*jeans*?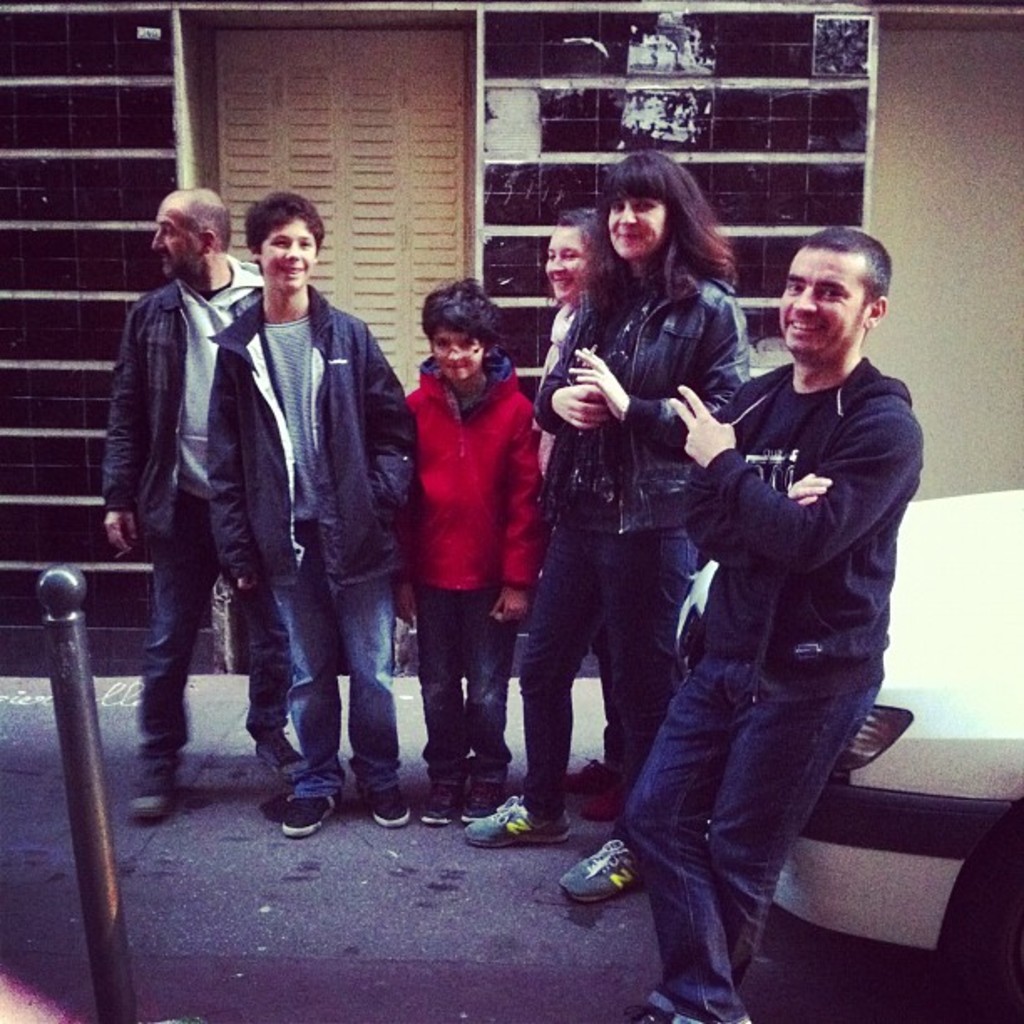
select_region(602, 525, 693, 780)
